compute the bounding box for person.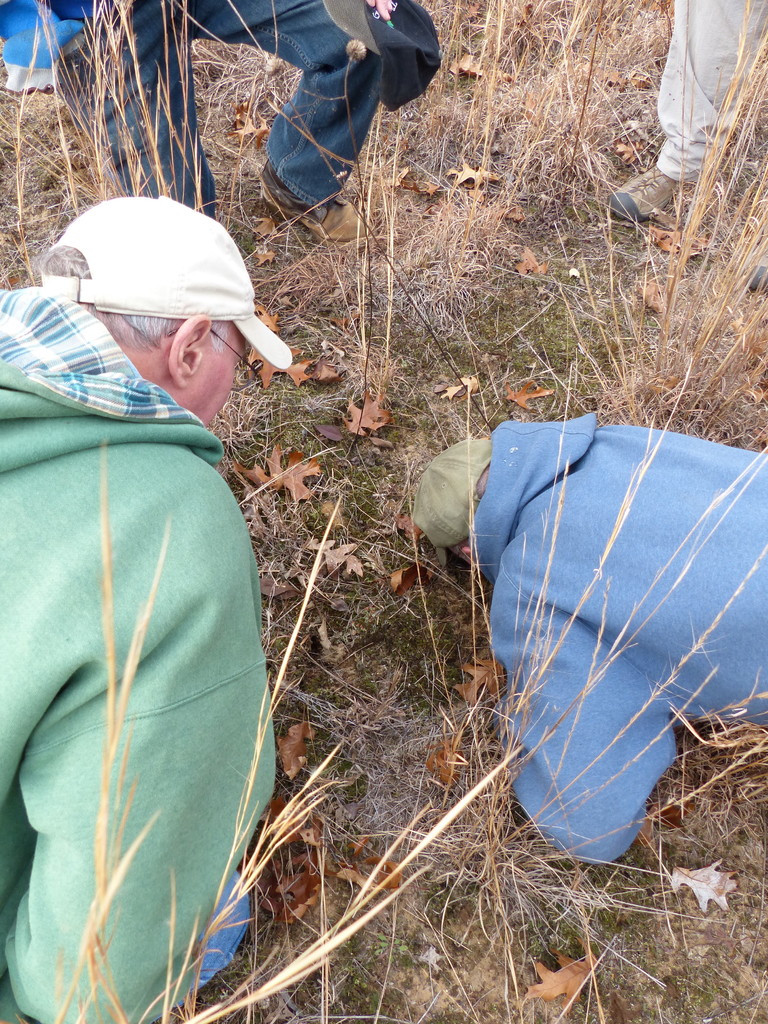
(0,197,275,1023).
